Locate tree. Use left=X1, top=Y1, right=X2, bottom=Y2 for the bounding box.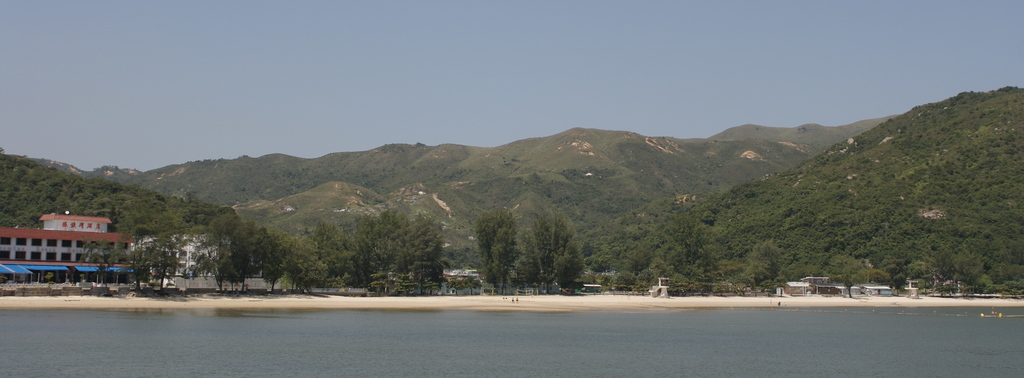
left=369, top=198, right=413, bottom=293.
